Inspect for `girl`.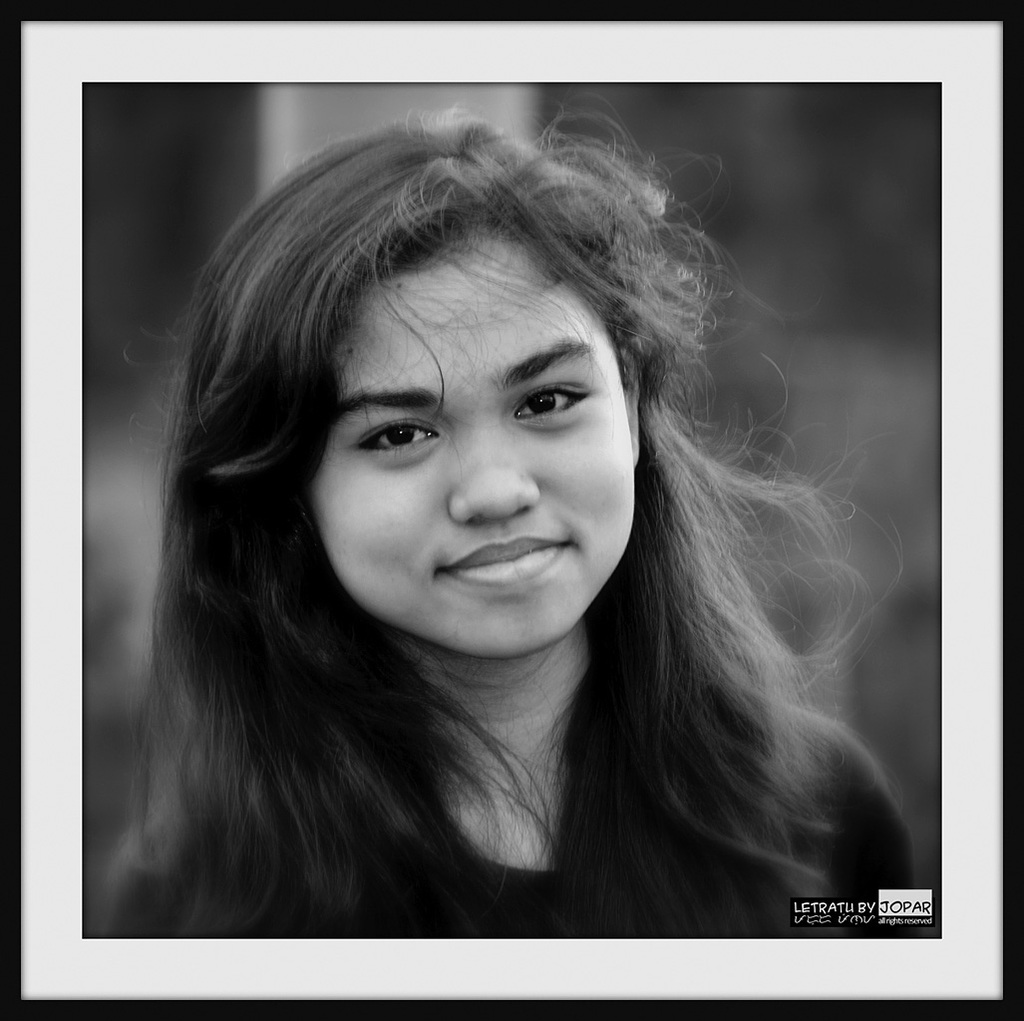
Inspection: [83, 108, 923, 939].
